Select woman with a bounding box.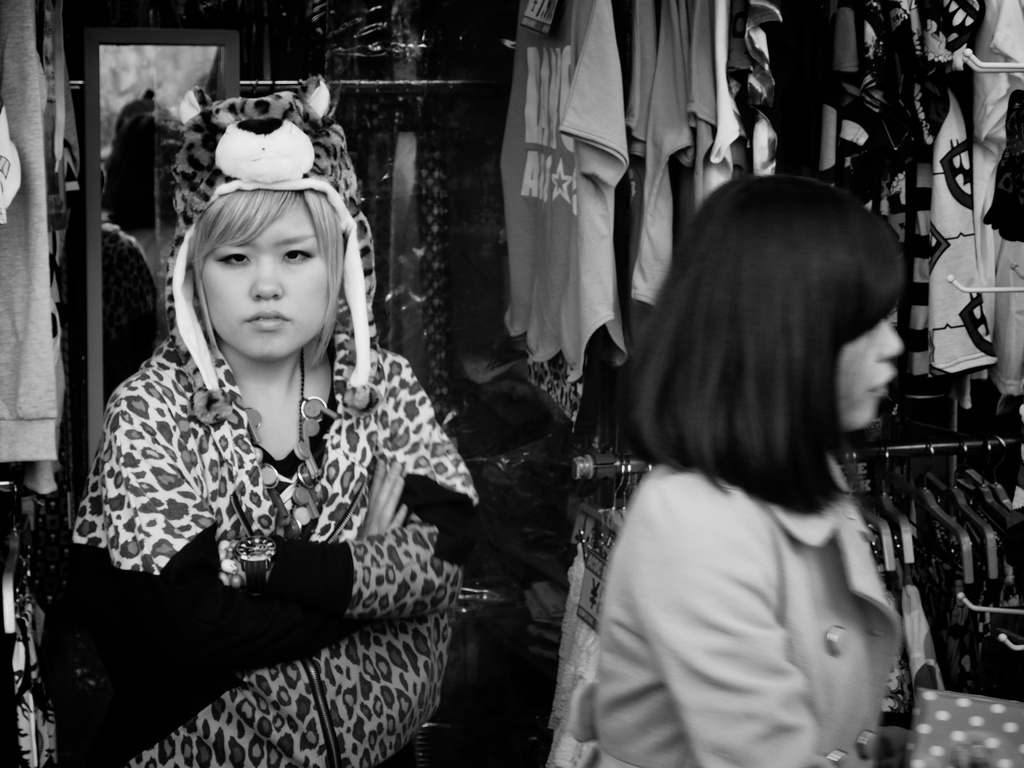
67 95 452 767.
